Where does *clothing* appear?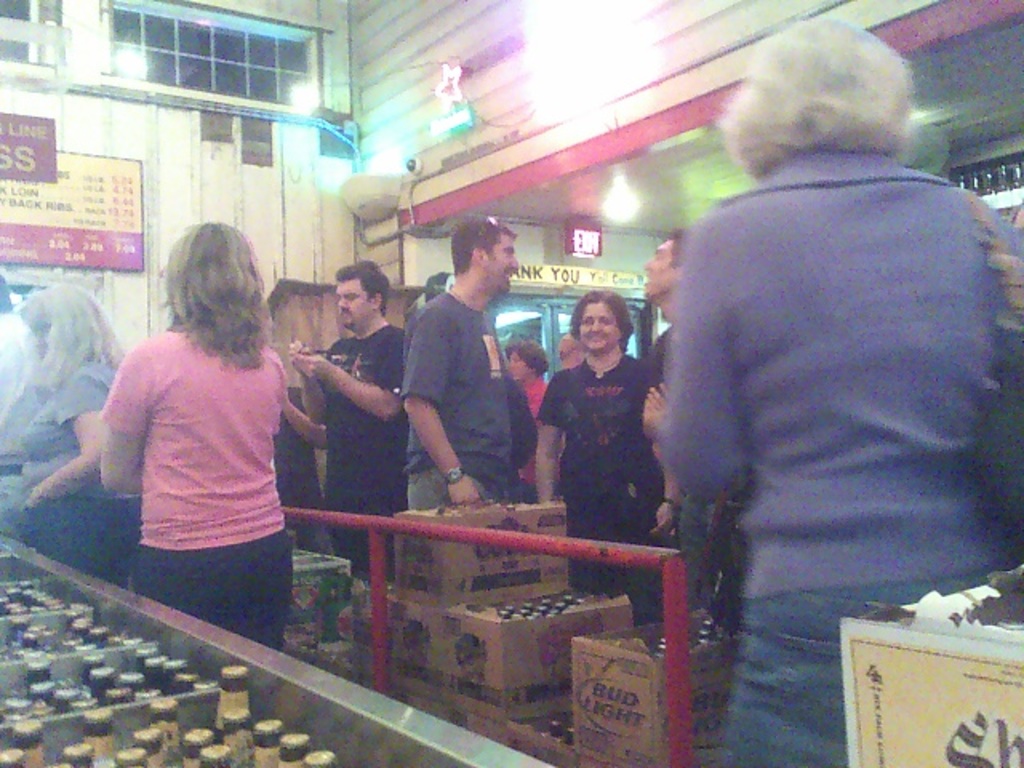
Appears at x1=320, y1=317, x2=410, y2=586.
